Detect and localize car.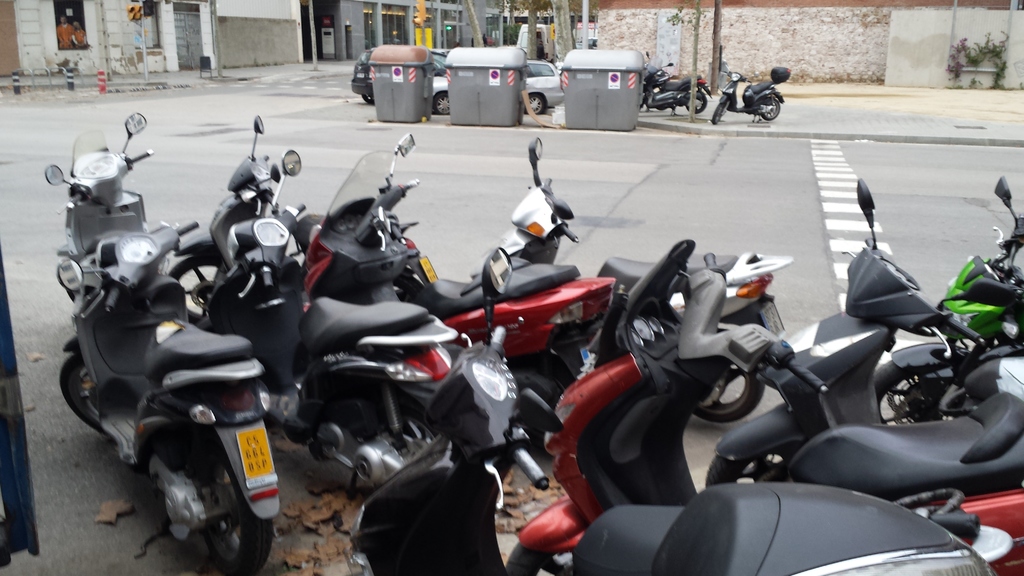
Localized at bbox(353, 51, 372, 104).
